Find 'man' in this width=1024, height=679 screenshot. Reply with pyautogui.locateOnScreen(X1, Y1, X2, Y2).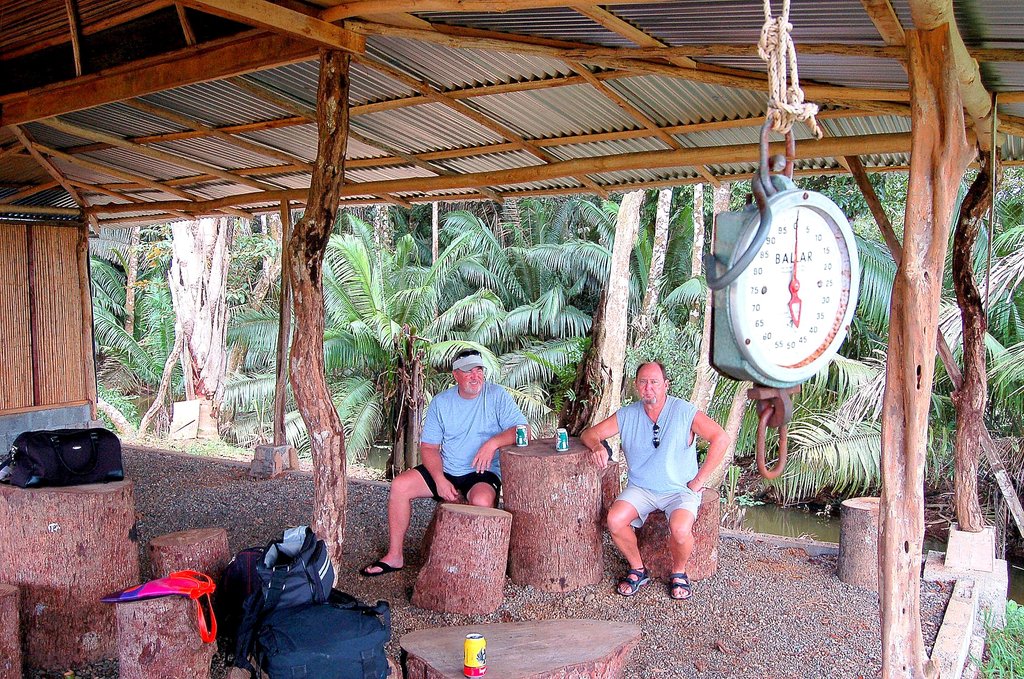
pyautogui.locateOnScreen(580, 362, 728, 606).
